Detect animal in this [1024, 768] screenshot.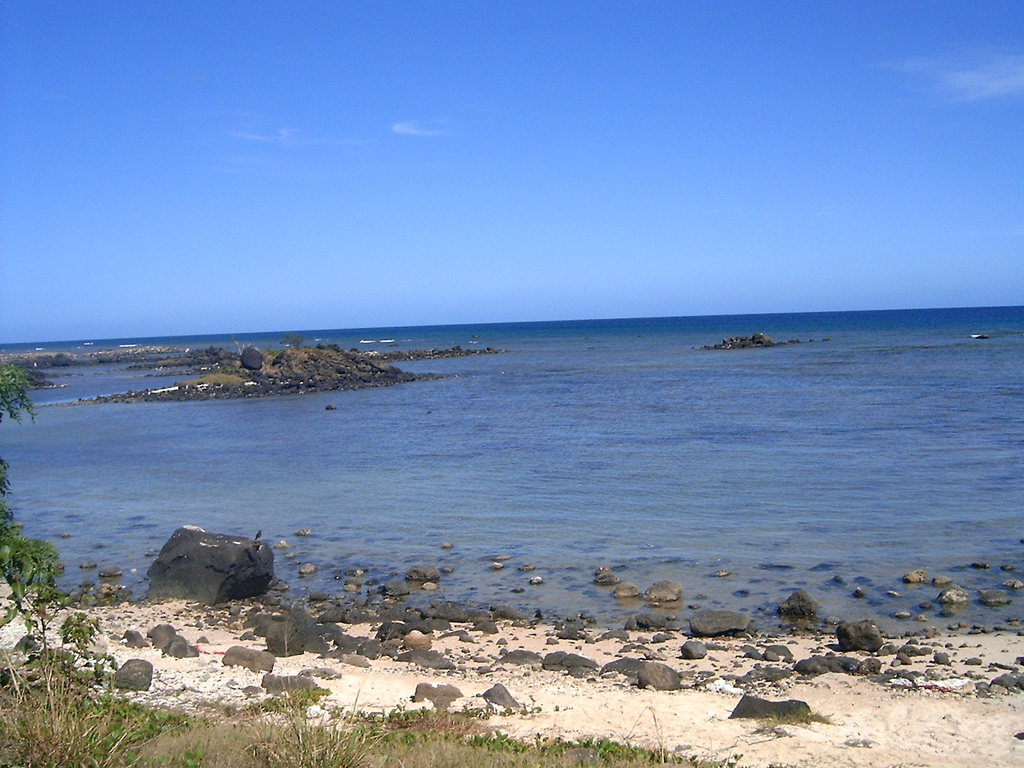
Detection: (x1=252, y1=526, x2=263, y2=541).
